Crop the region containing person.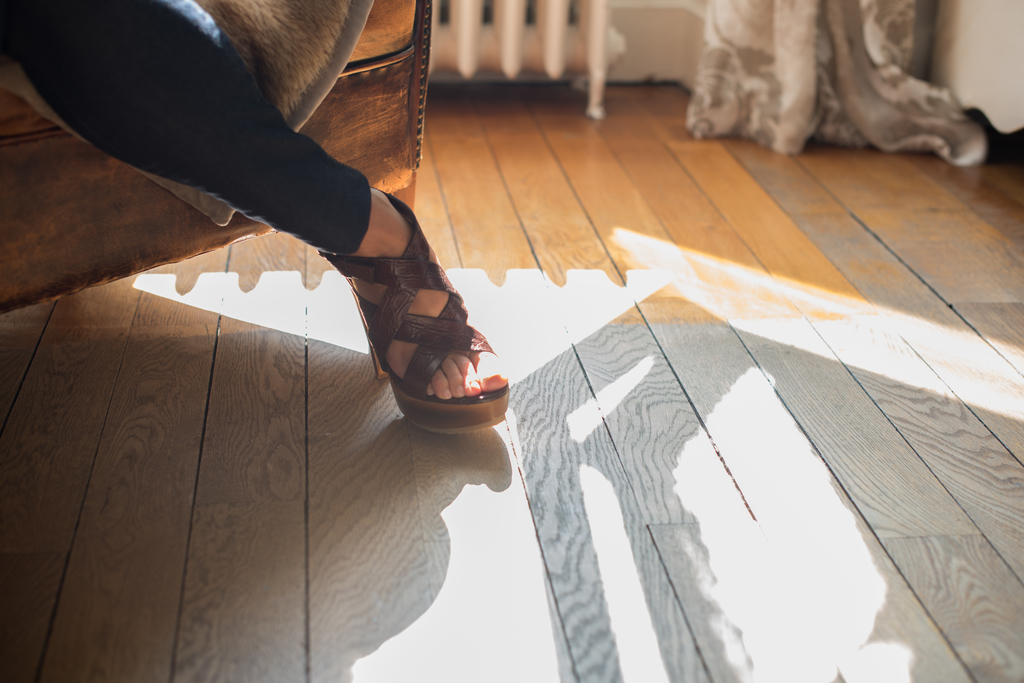
Crop region: x1=0, y1=0, x2=510, y2=438.
